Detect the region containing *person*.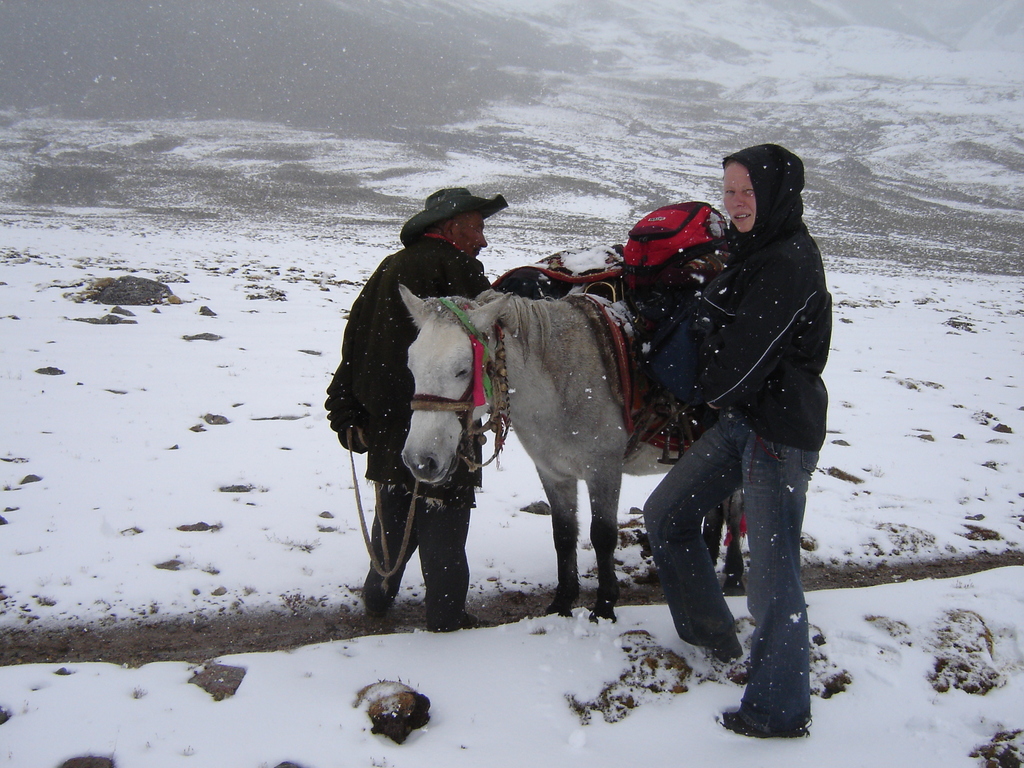
(left=634, top=119, right=831, bottom=733).
